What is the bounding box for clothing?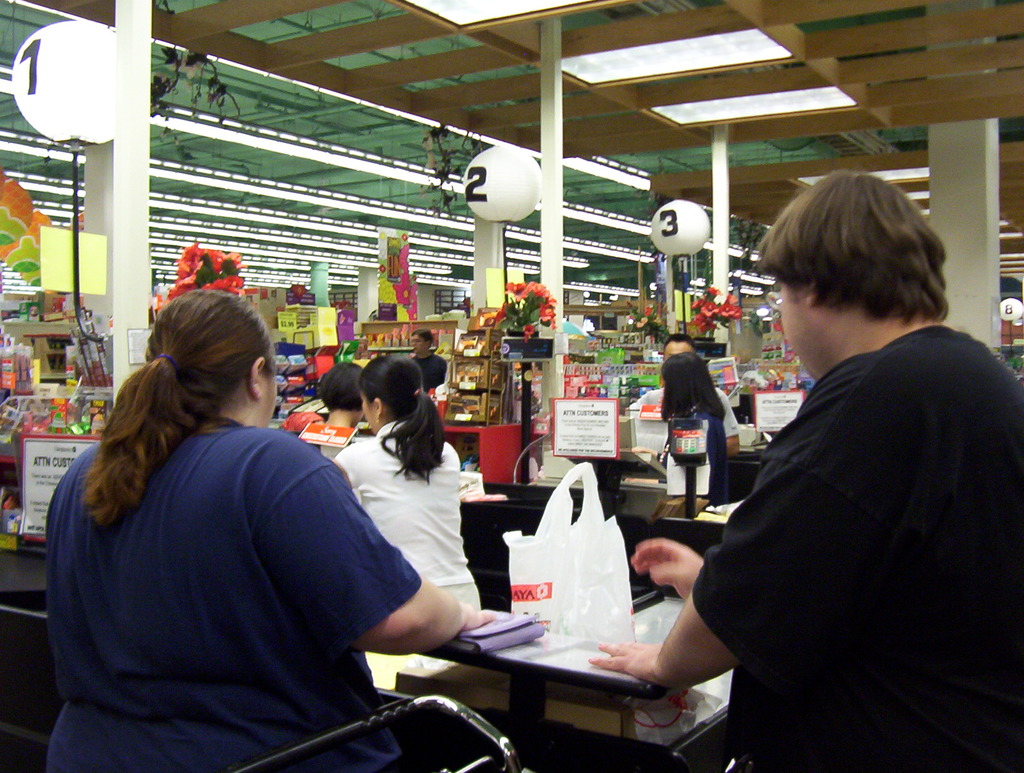
330, 414, 497, 626.
